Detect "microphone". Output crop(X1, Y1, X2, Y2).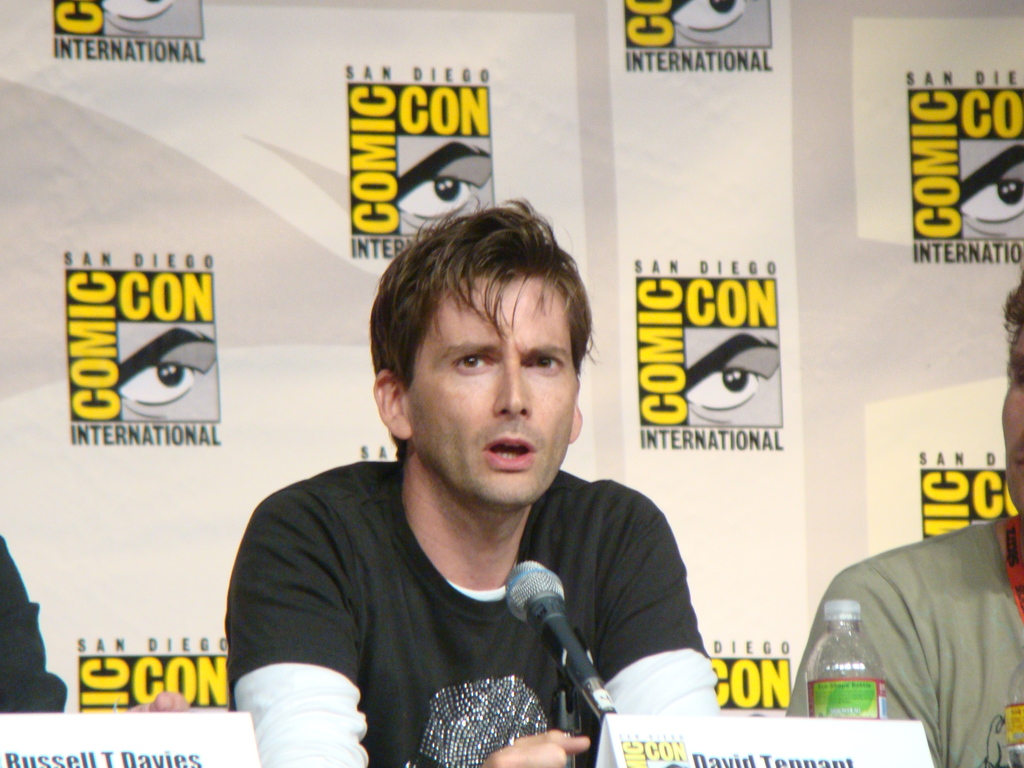
crop(513, 563, 615, 719).
